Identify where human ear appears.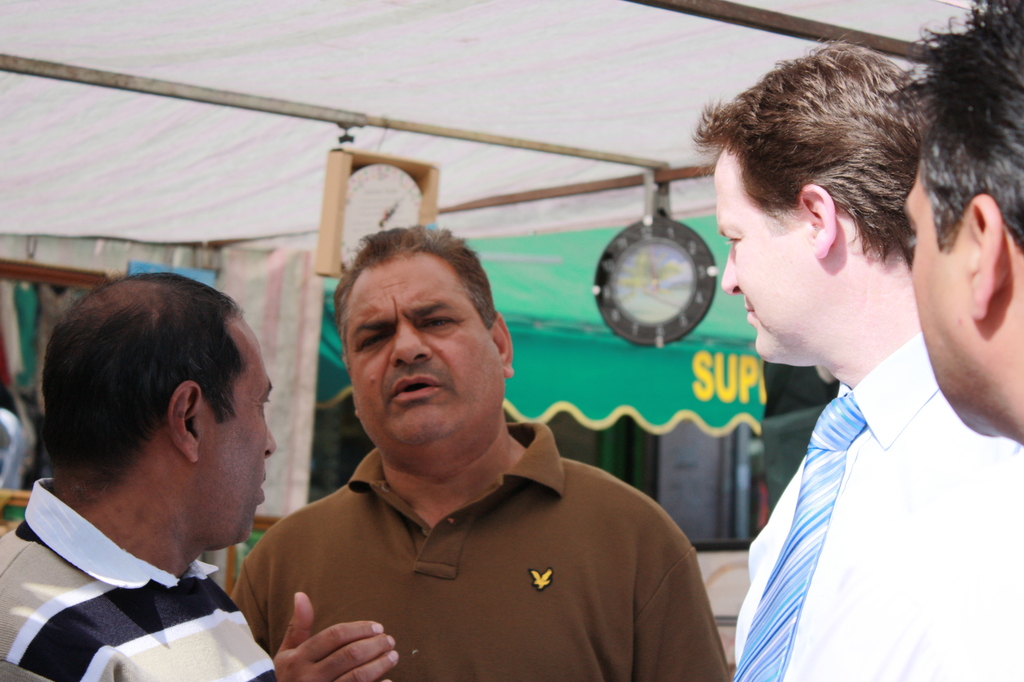
Appears at BBox(171, 377, 202, 462).
